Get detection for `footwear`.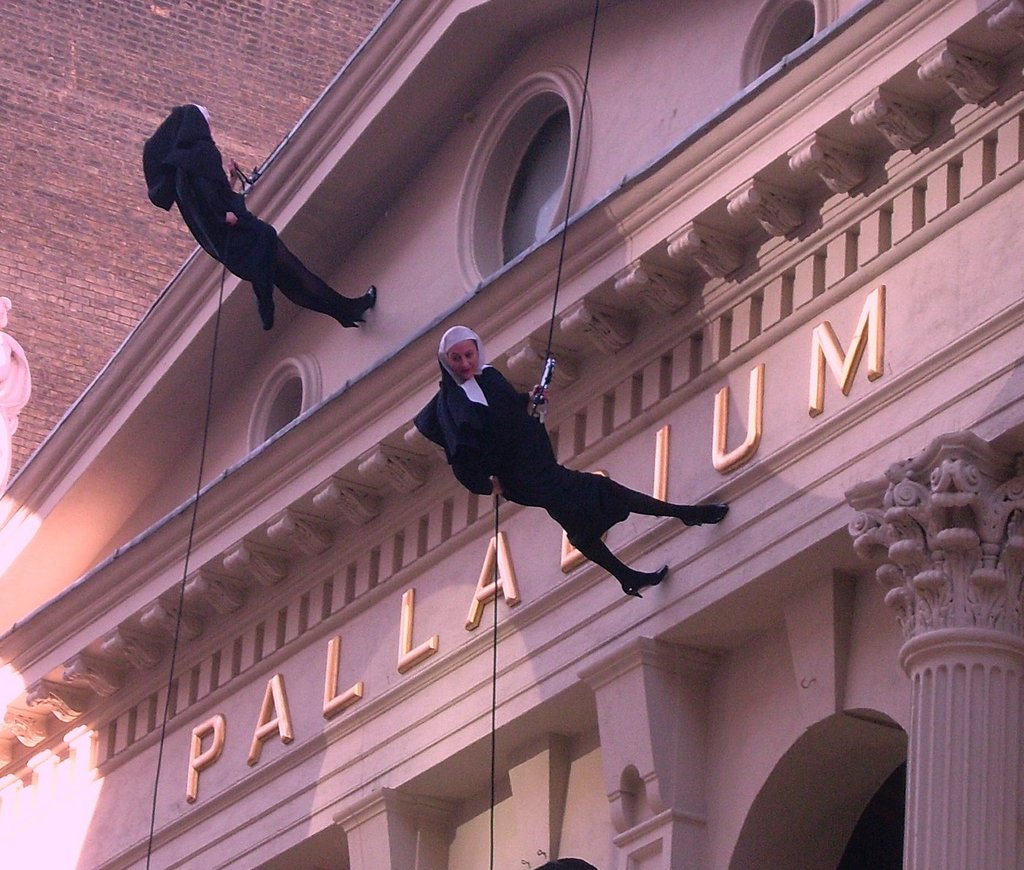
Detection: box=[343, 284, 376, 331].
